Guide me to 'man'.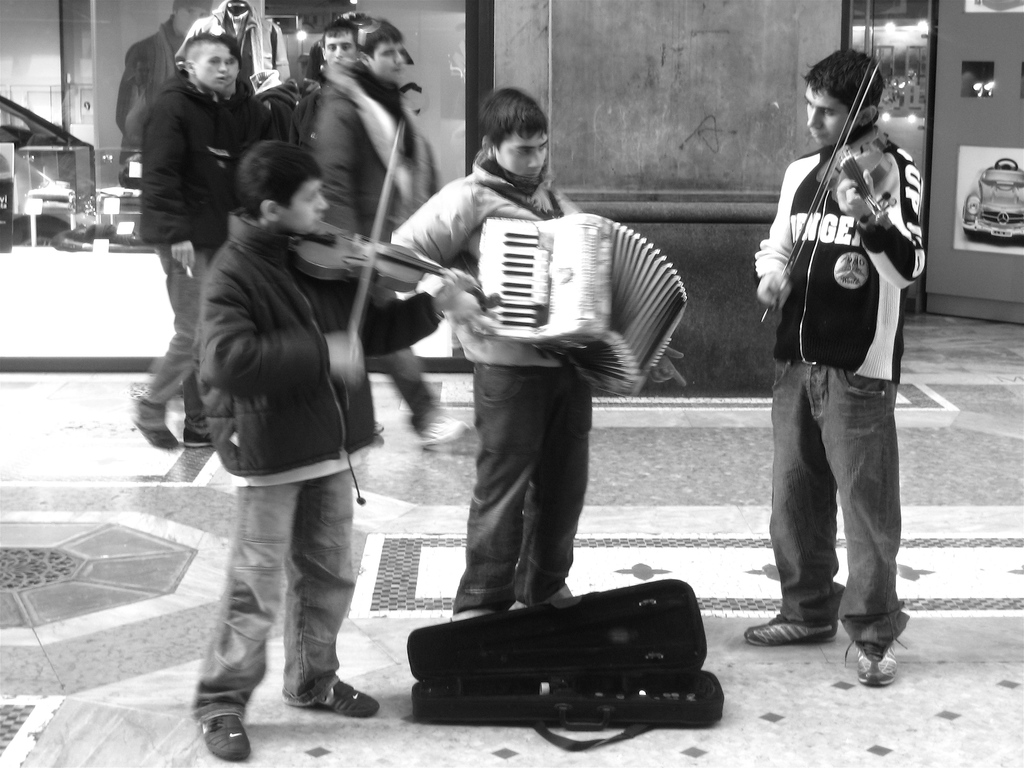
Guidance: <box>138,29,235,448</box>.
